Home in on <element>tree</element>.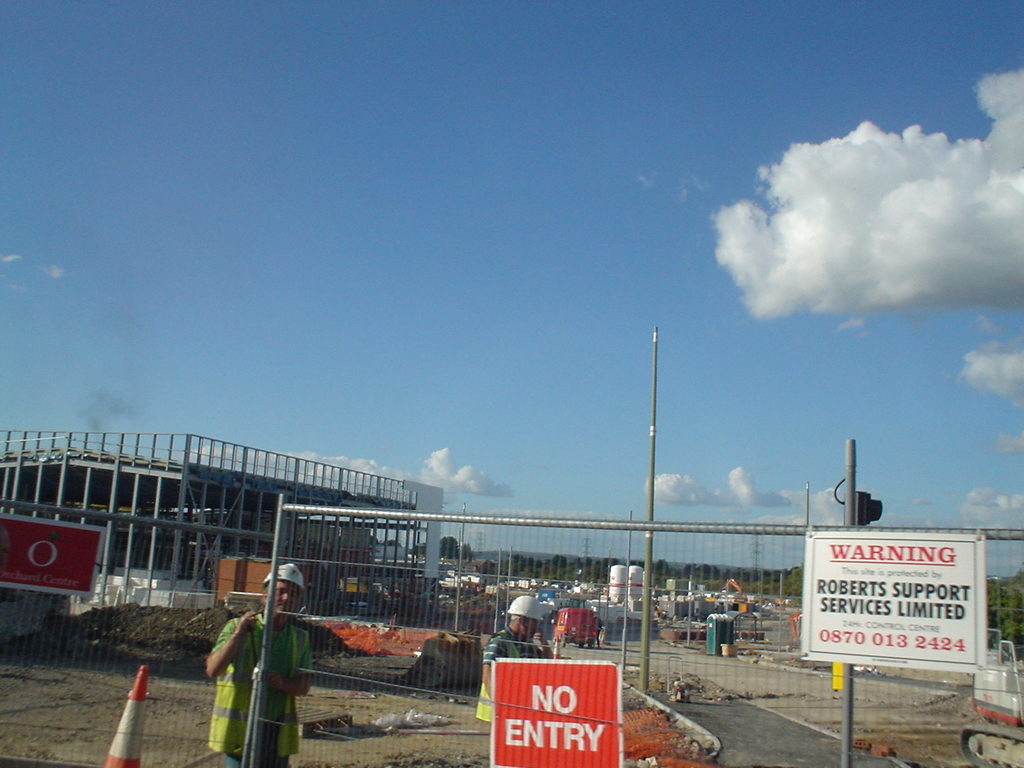
Homed in at (x1=378, y1=540, x2=404, y2=550).
